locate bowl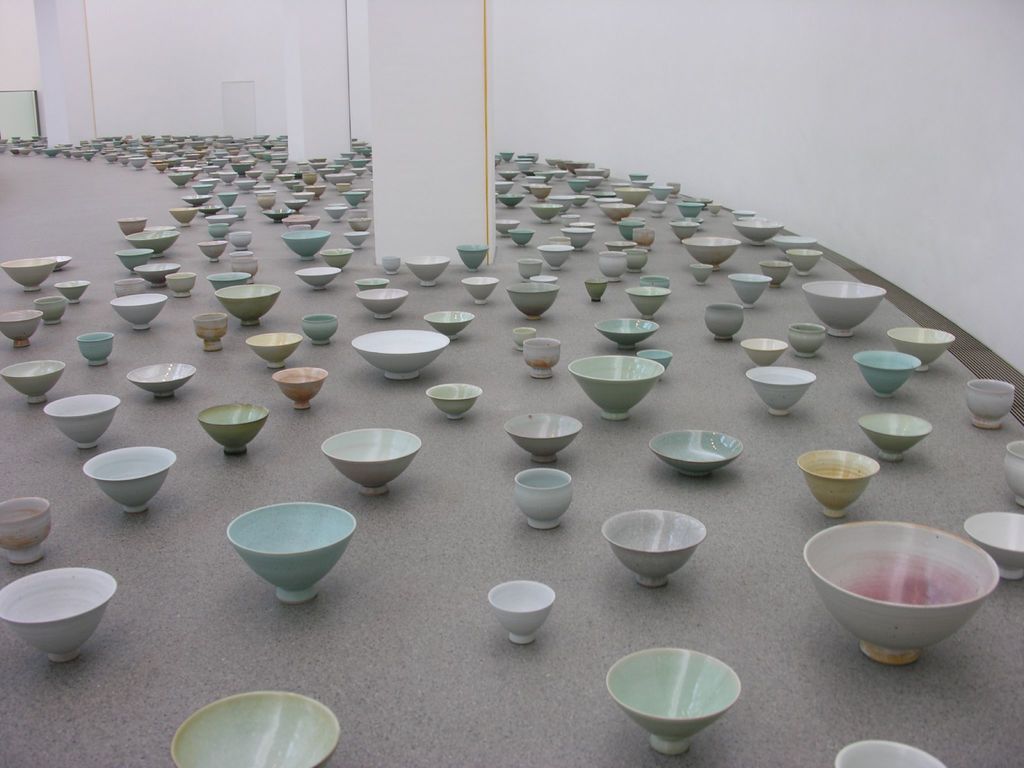
{"left": 345, "top": 232, "right": 367, "bottom": 249}
